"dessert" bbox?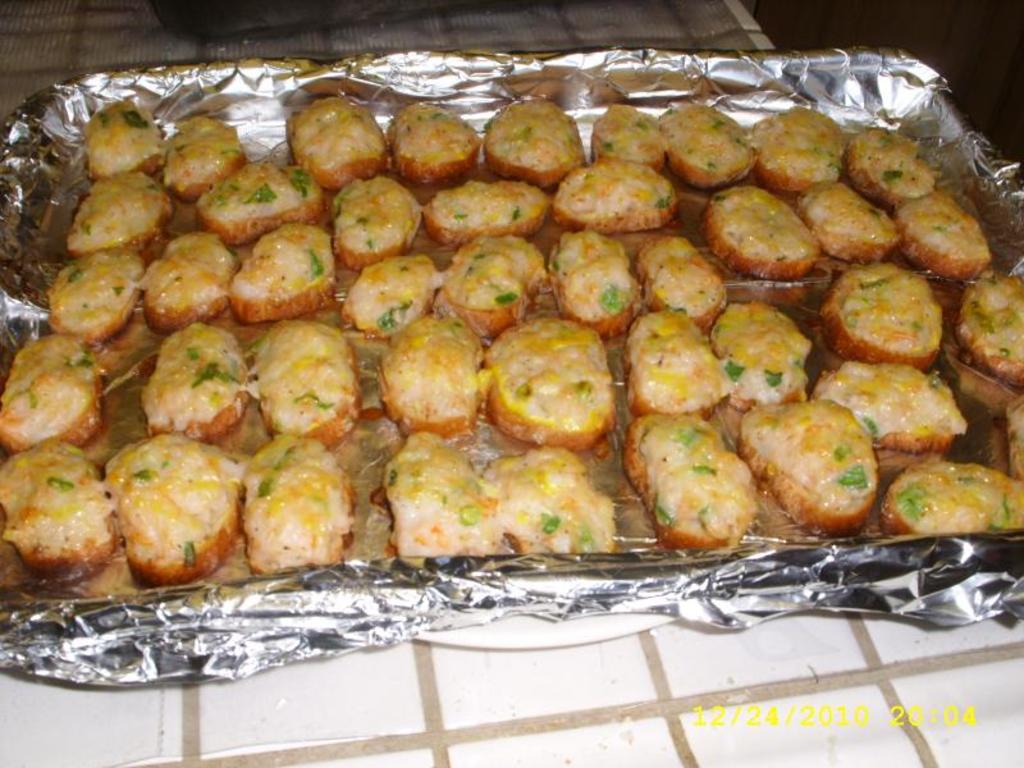
840/116/923/198
